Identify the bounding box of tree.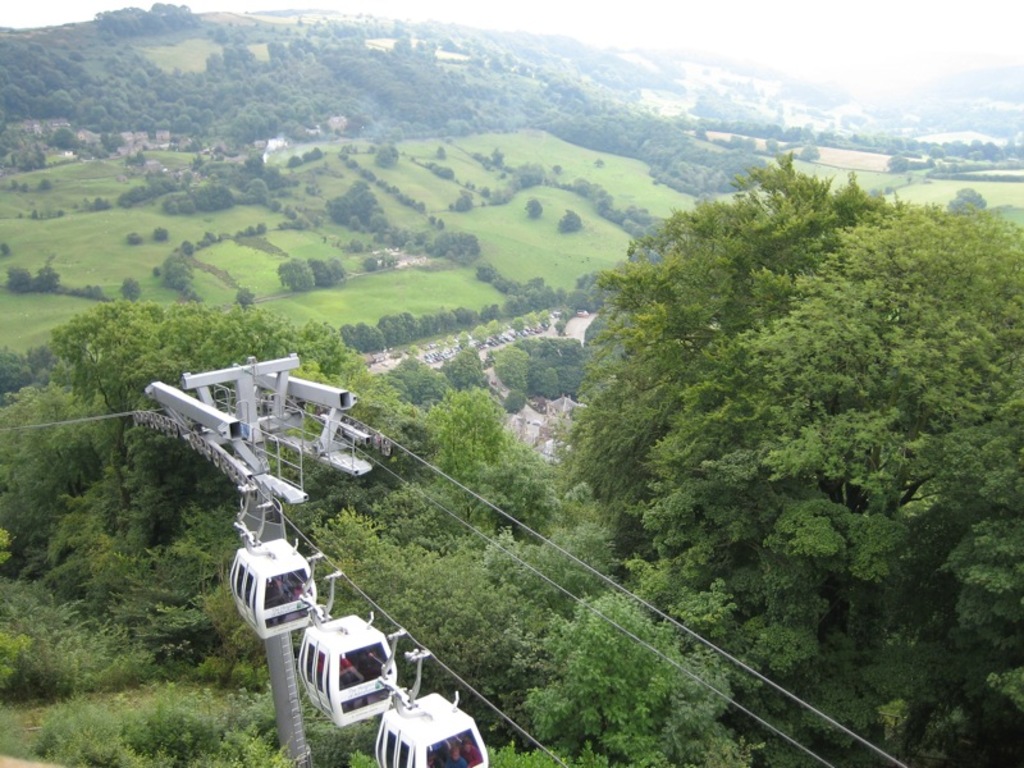
<box>0,236,9,257</box>.
